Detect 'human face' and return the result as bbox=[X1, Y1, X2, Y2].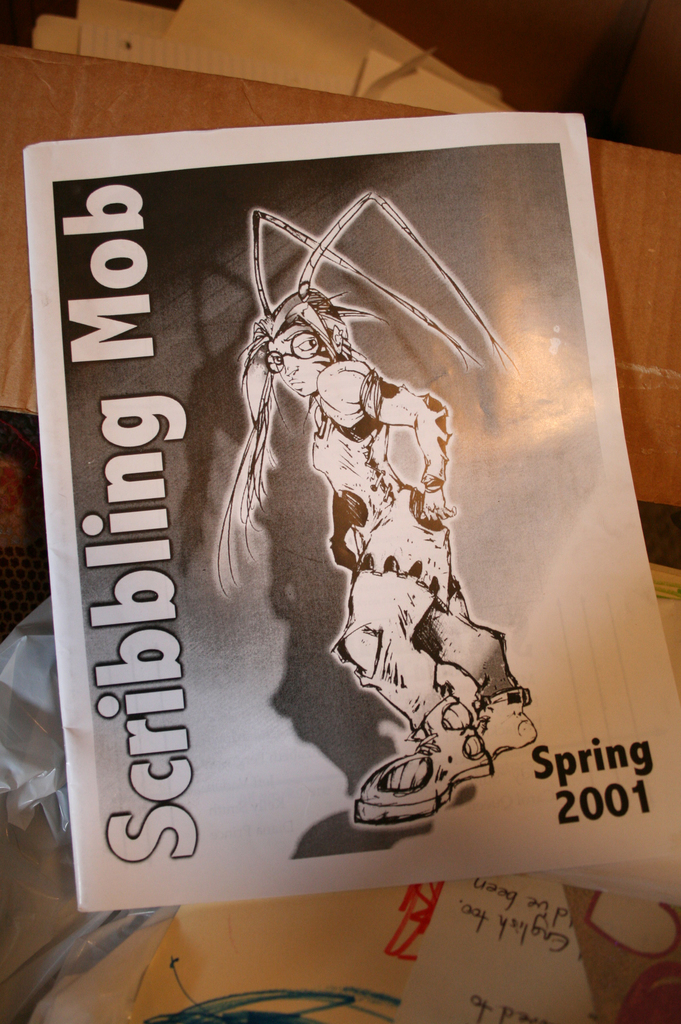
bbox=[267, 330, 328, 400].
